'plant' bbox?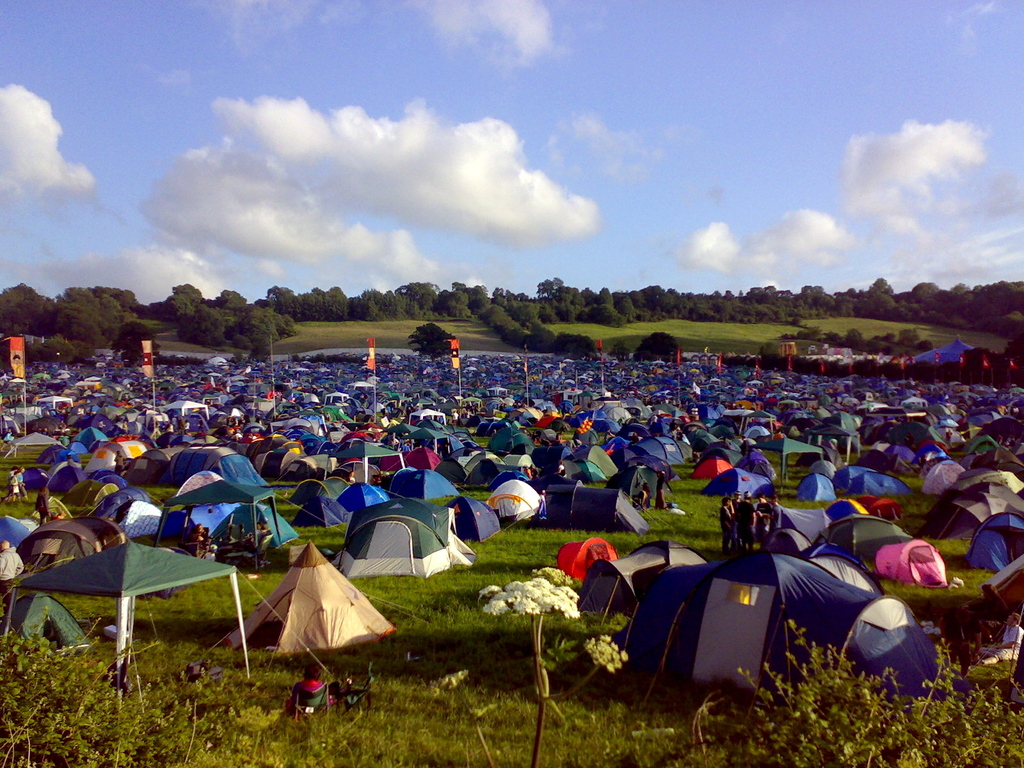
box(494, 410, 510, 422)
